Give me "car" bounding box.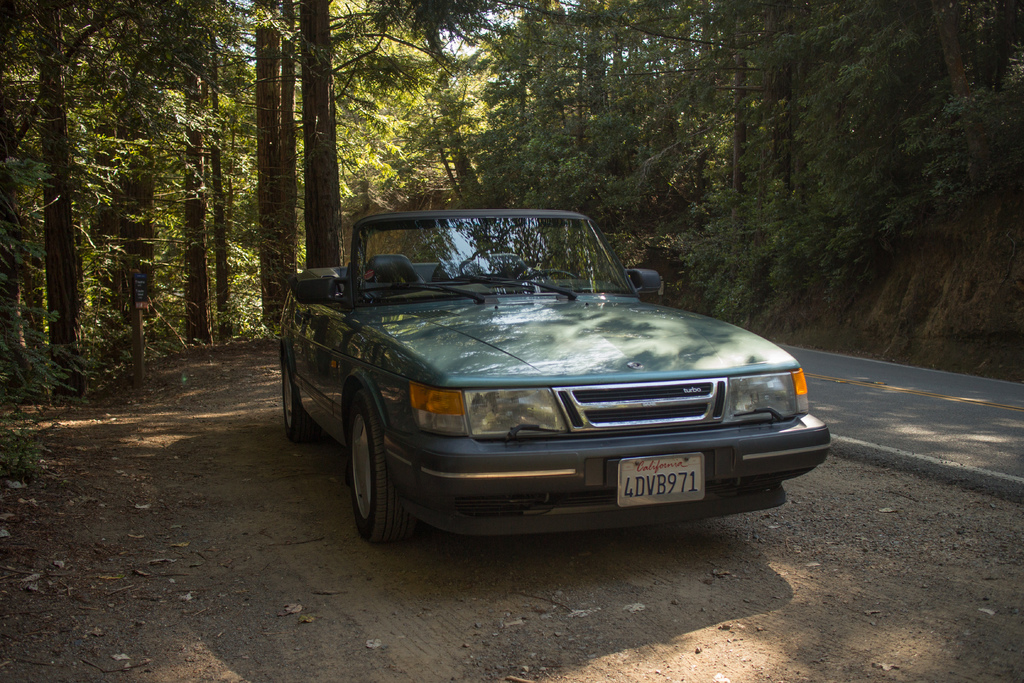
277 207 832 547.
